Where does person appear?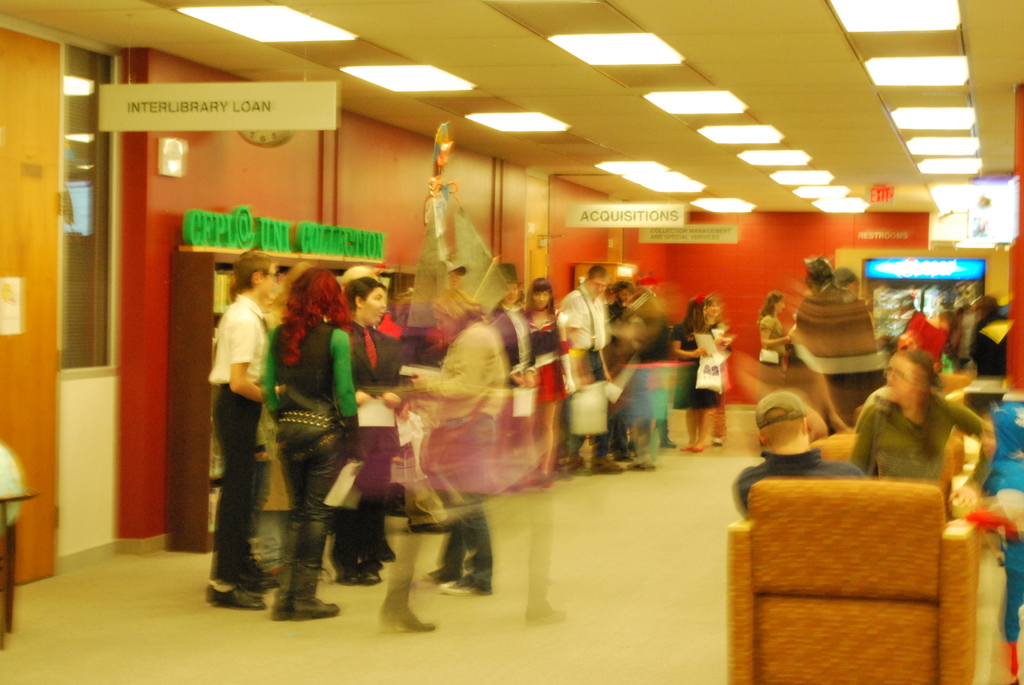
Appears at 950:399:1023:684.
